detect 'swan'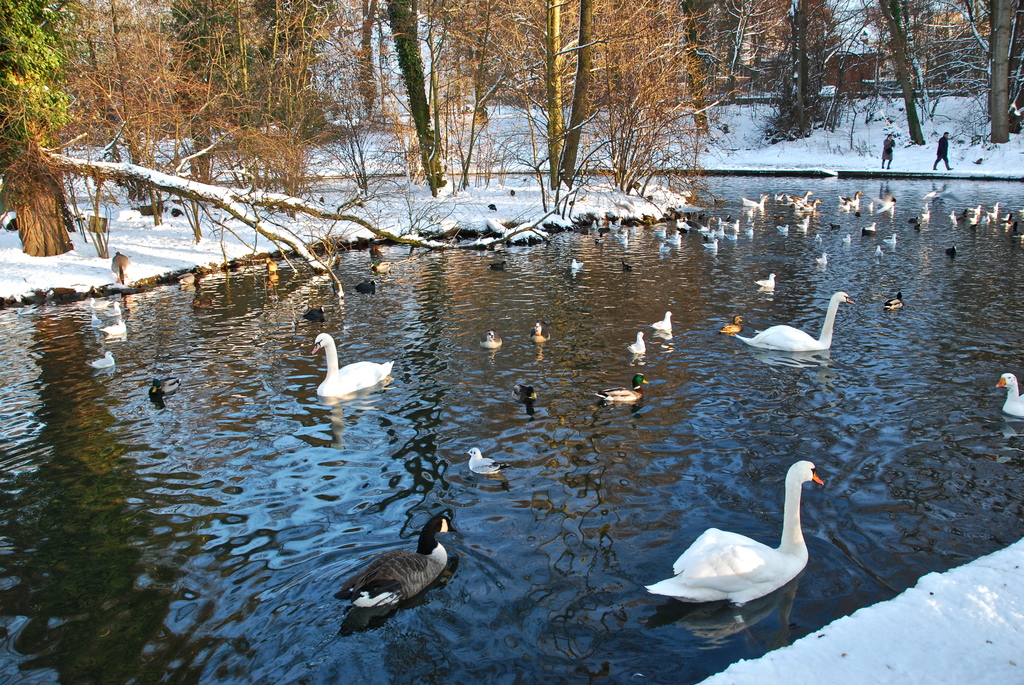
BBox(650, 310, 673, 335)
